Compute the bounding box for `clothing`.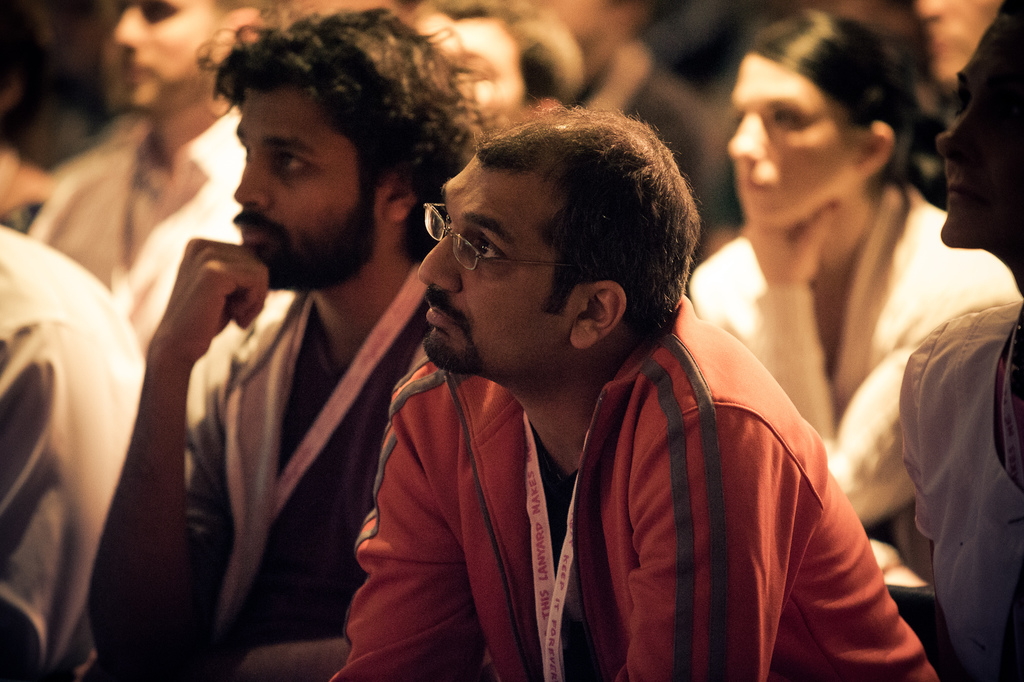
bbox(689, 183, 1023, 567).
